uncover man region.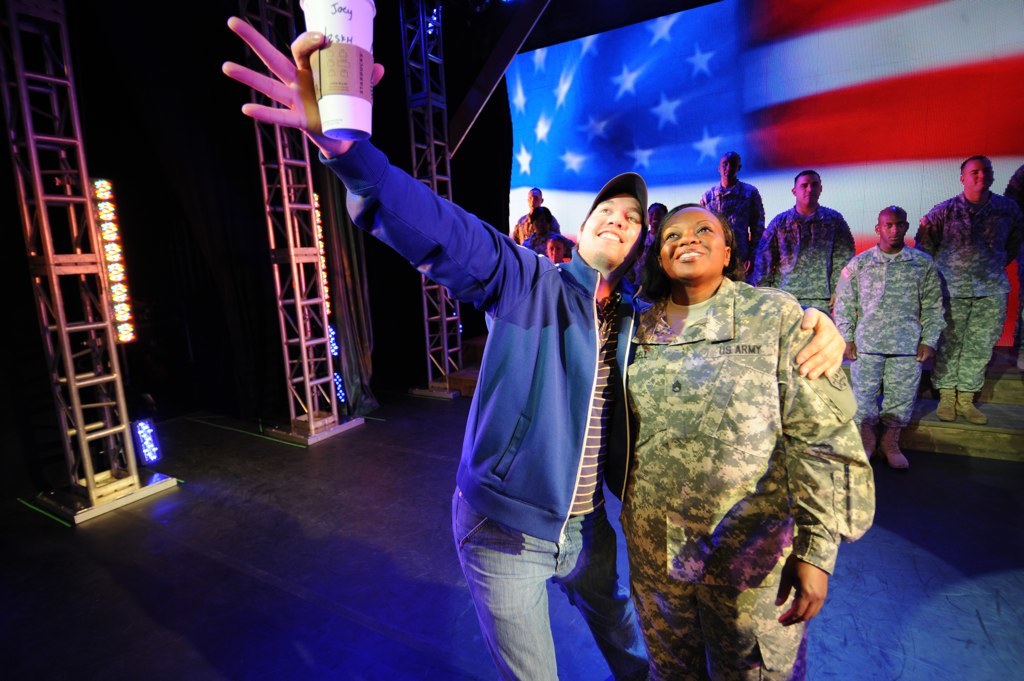
Uncovered: 701,153,770,267.
